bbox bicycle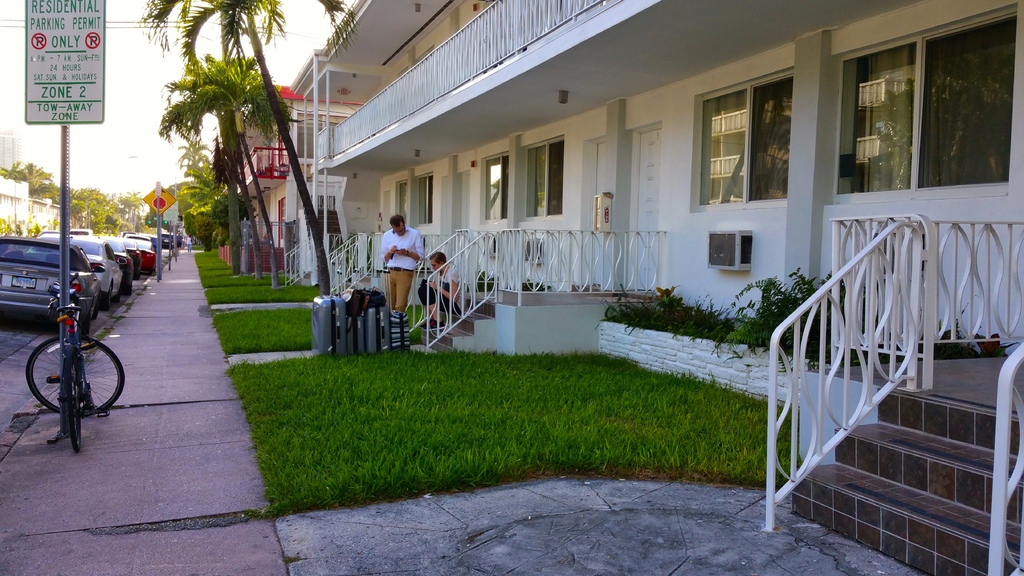
<bbox>16, 236, 116, 437</bbox>
